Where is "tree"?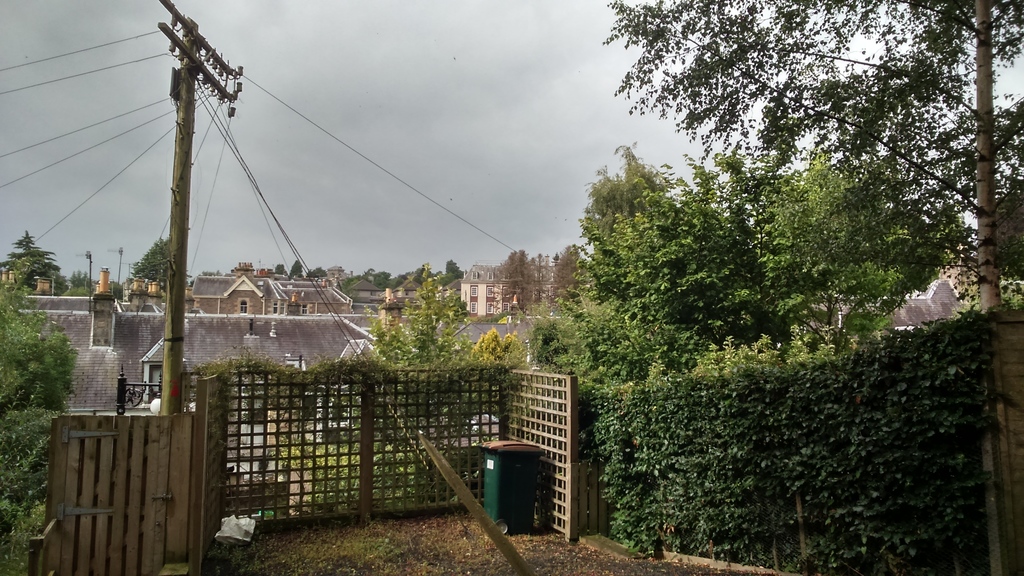
detection(127, 238, 172, 286).
